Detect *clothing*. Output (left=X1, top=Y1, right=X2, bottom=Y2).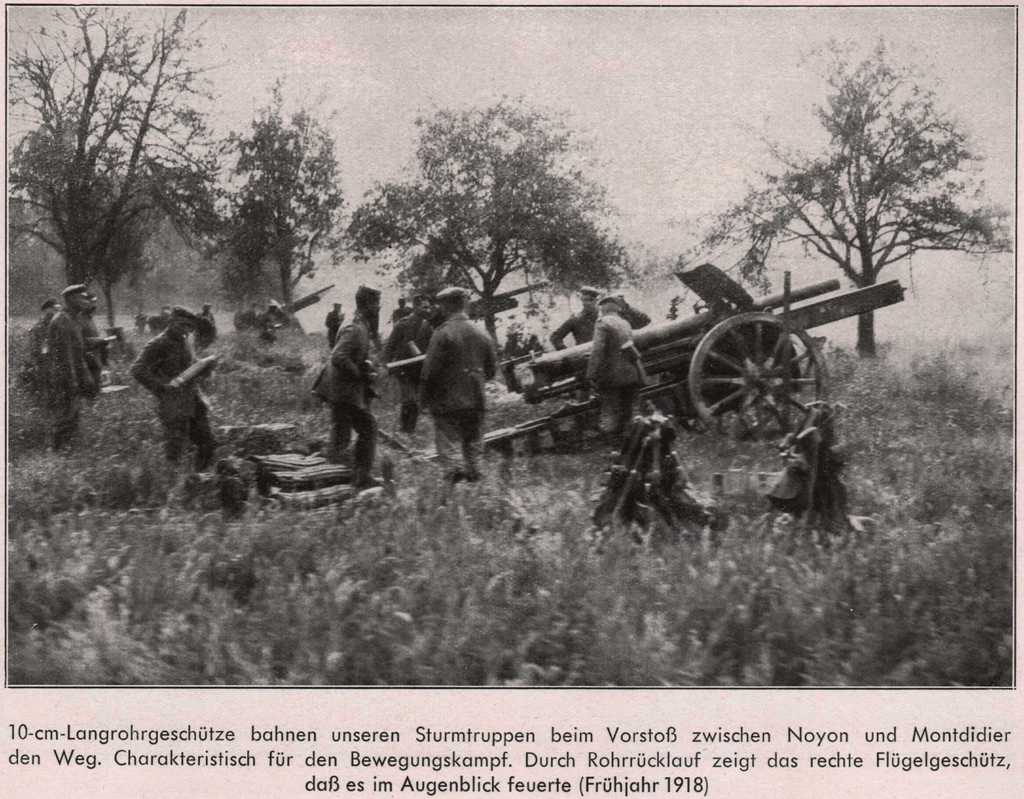
(left=541, top=308, right=598, bottom=353).
